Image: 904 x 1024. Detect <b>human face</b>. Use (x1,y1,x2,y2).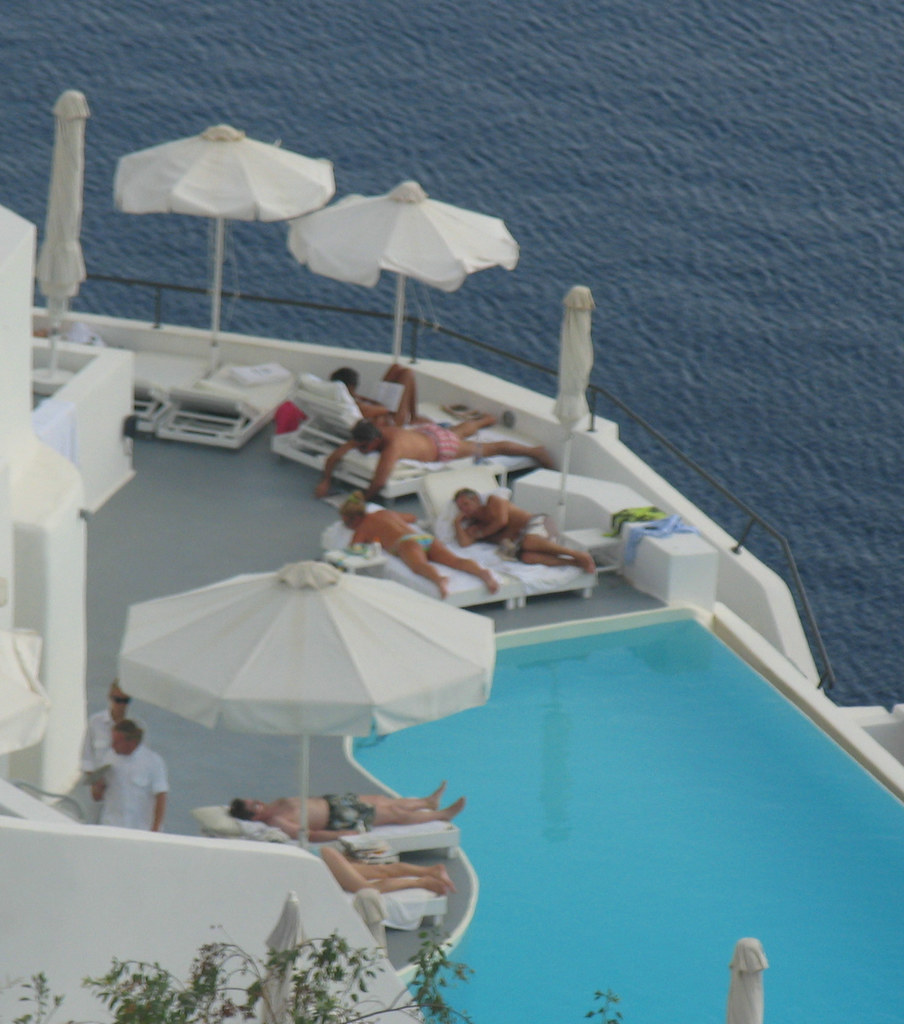
(455,495,480,516).
